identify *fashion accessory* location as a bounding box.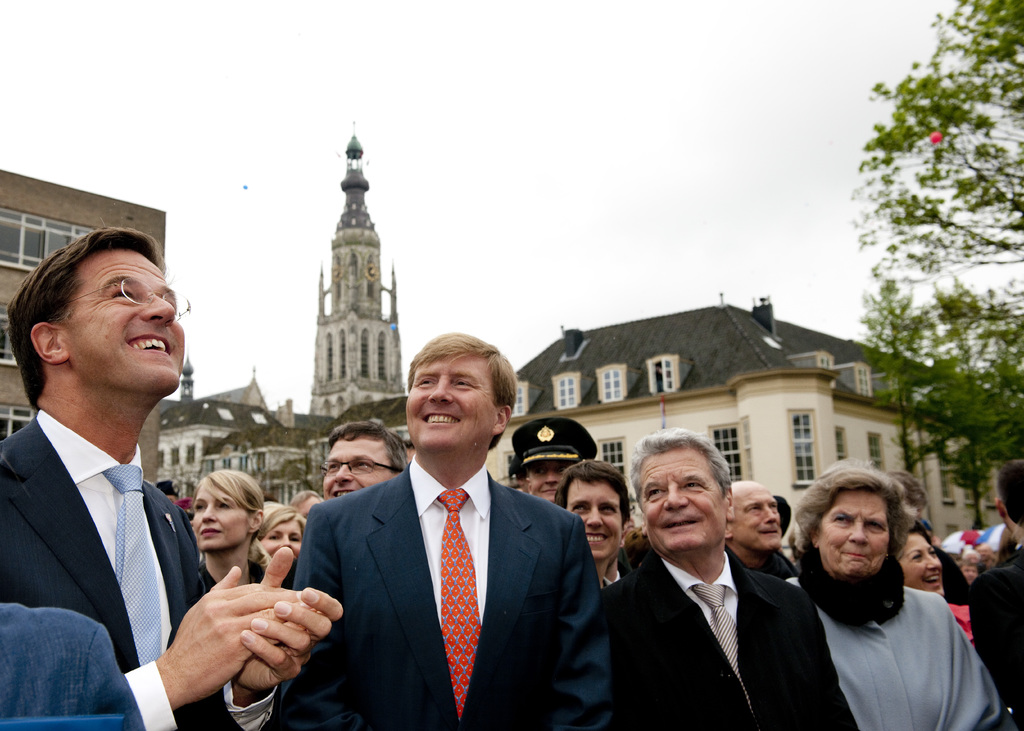
<box>436,488,492,717</box>.
